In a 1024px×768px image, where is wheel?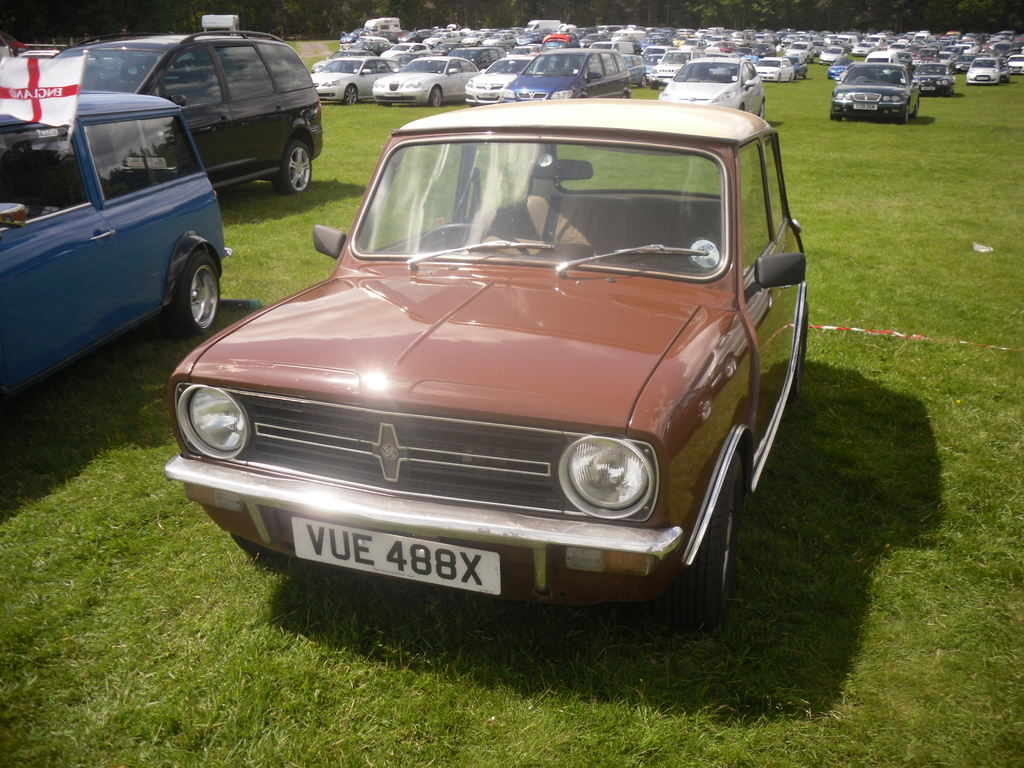
1004,80,1010,88.
